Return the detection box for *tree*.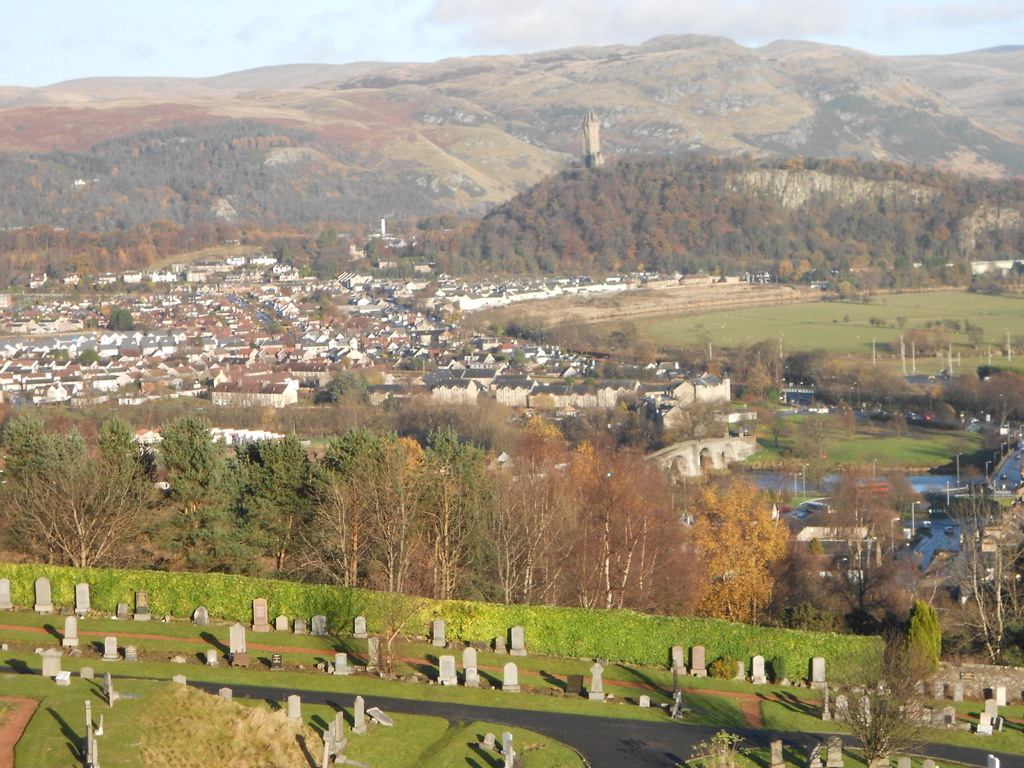
x1=260, y1=433, x2=339, y2=588.
